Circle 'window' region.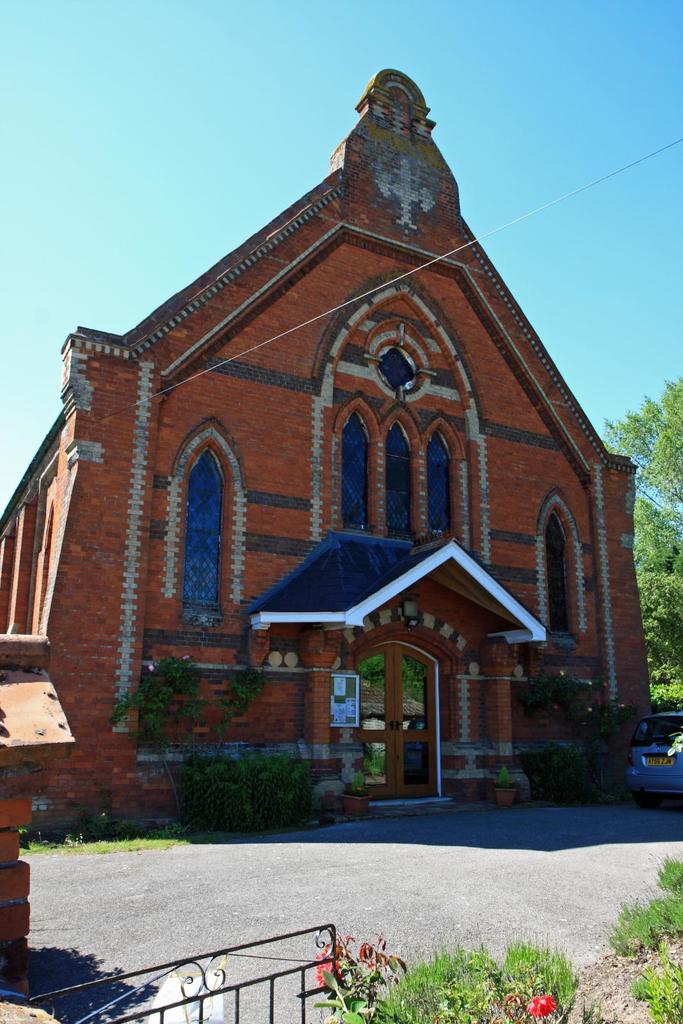
Region: {"left": 157, "top": 419, "right": 225, "bottom": 639}.
